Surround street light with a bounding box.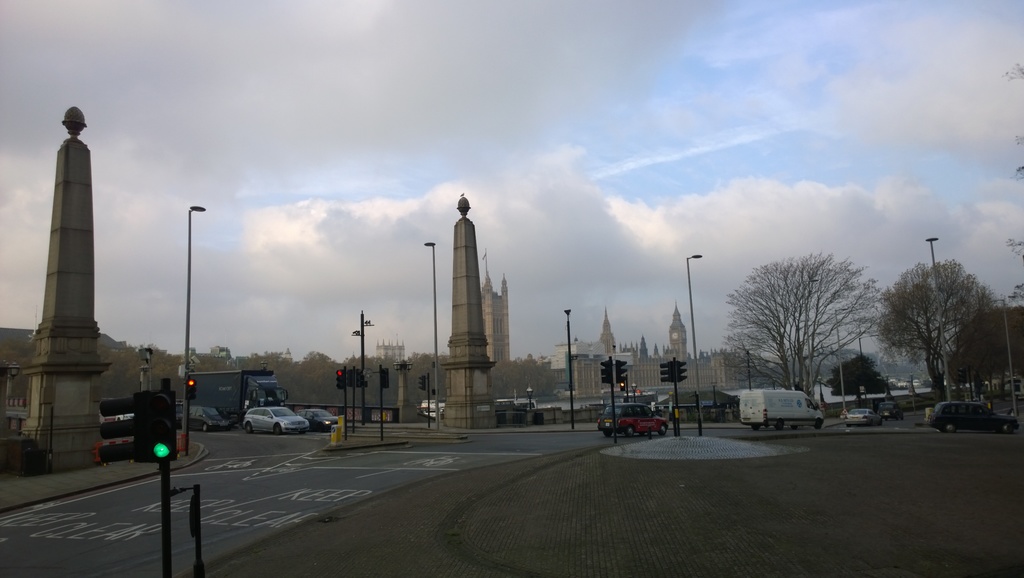
select_region(134, 342, 156, 390).
